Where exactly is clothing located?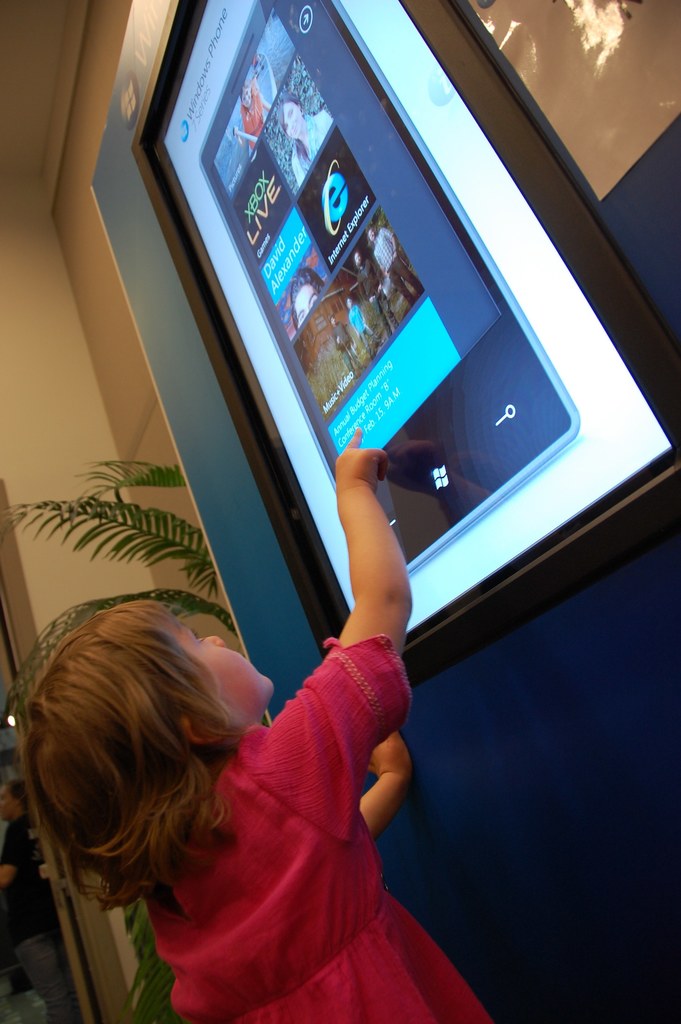
Its bounding box is x1=287 y1=109 x2=338 y2=181.
